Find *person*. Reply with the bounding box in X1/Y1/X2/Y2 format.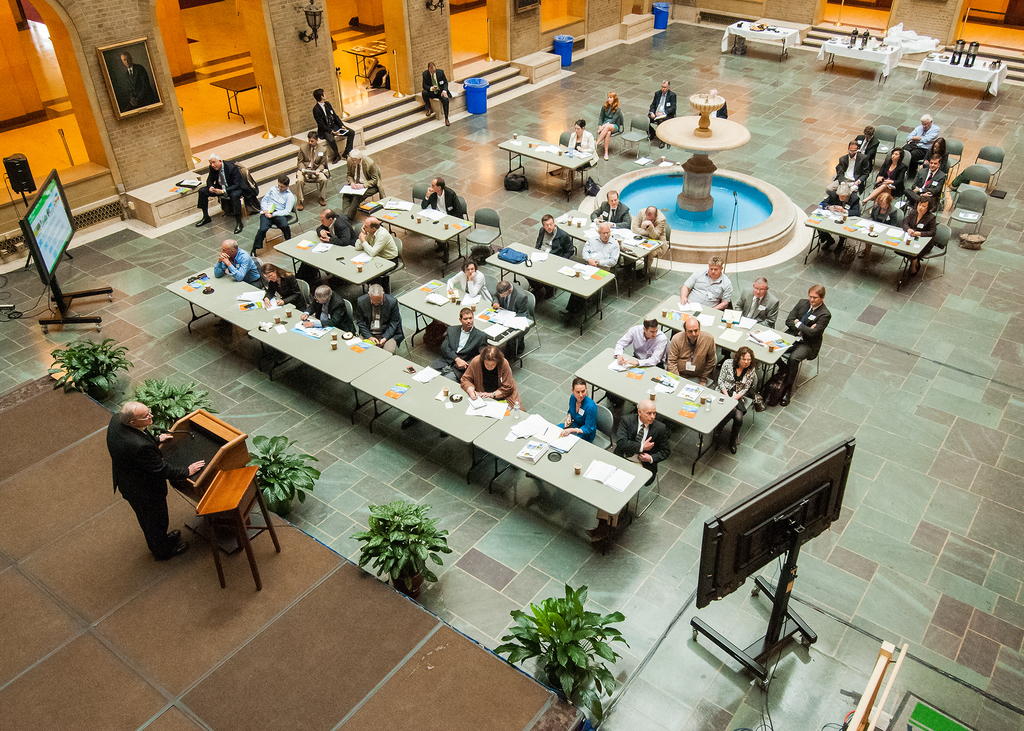
266/262/302/314.
